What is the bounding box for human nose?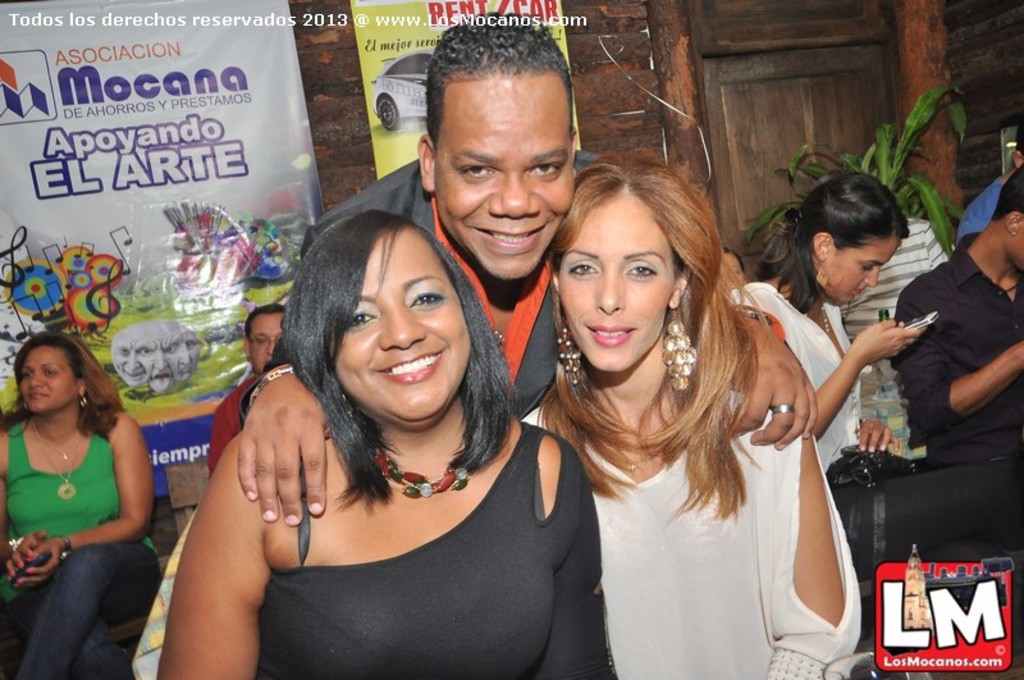
(x1=486, y1=174, x2=536, y2=218).
